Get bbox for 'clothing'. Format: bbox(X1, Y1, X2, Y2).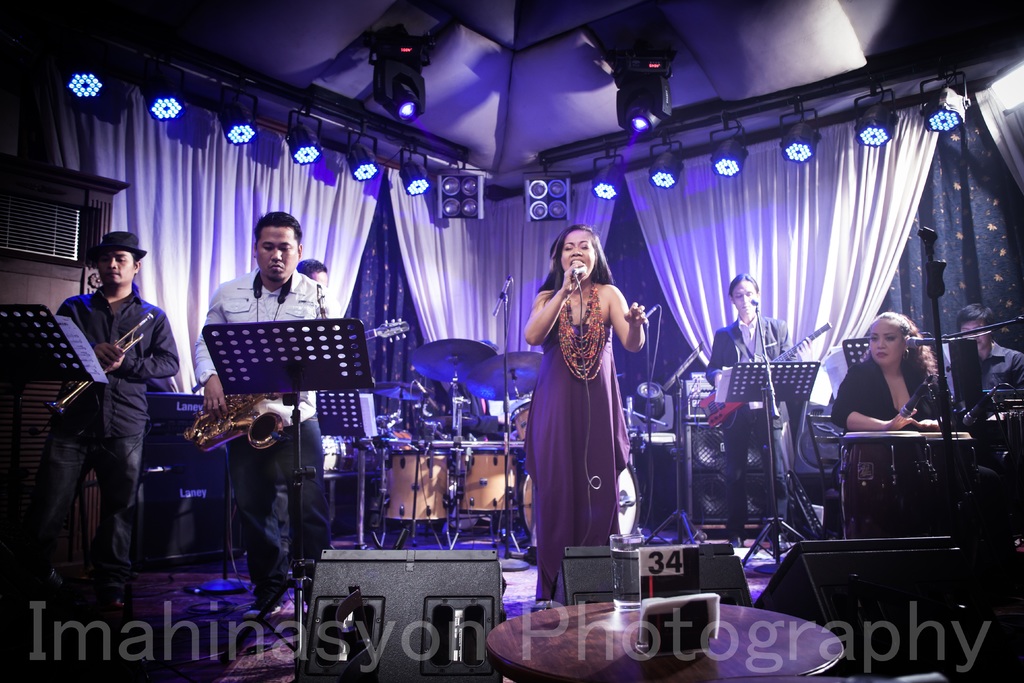
bbox(522, 286, 633, 613).
